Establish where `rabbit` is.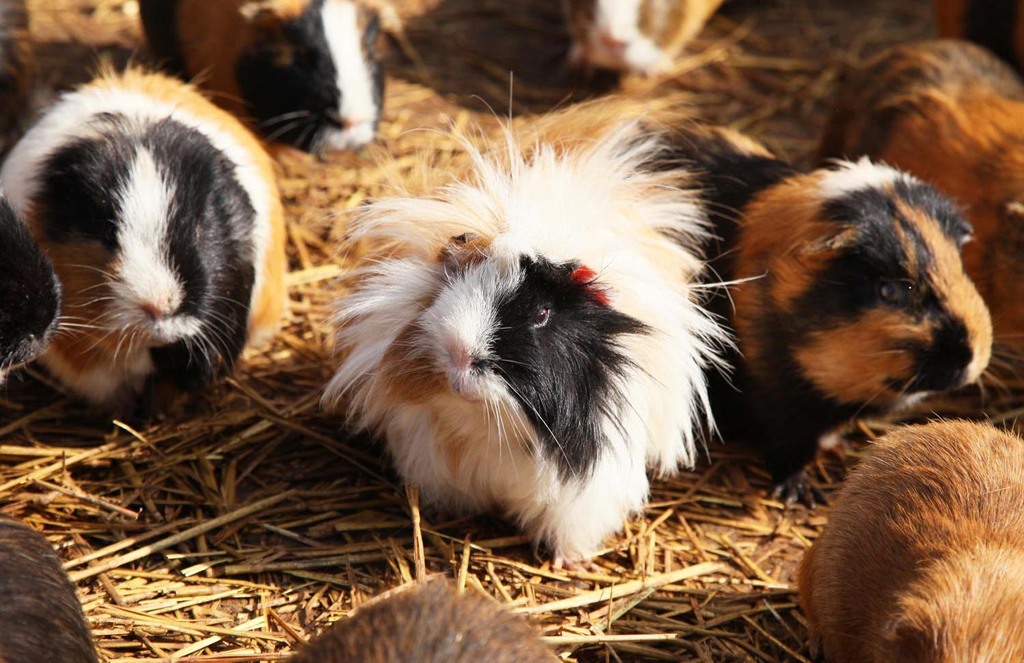
Established at rect(141, 0, 386, 160).
